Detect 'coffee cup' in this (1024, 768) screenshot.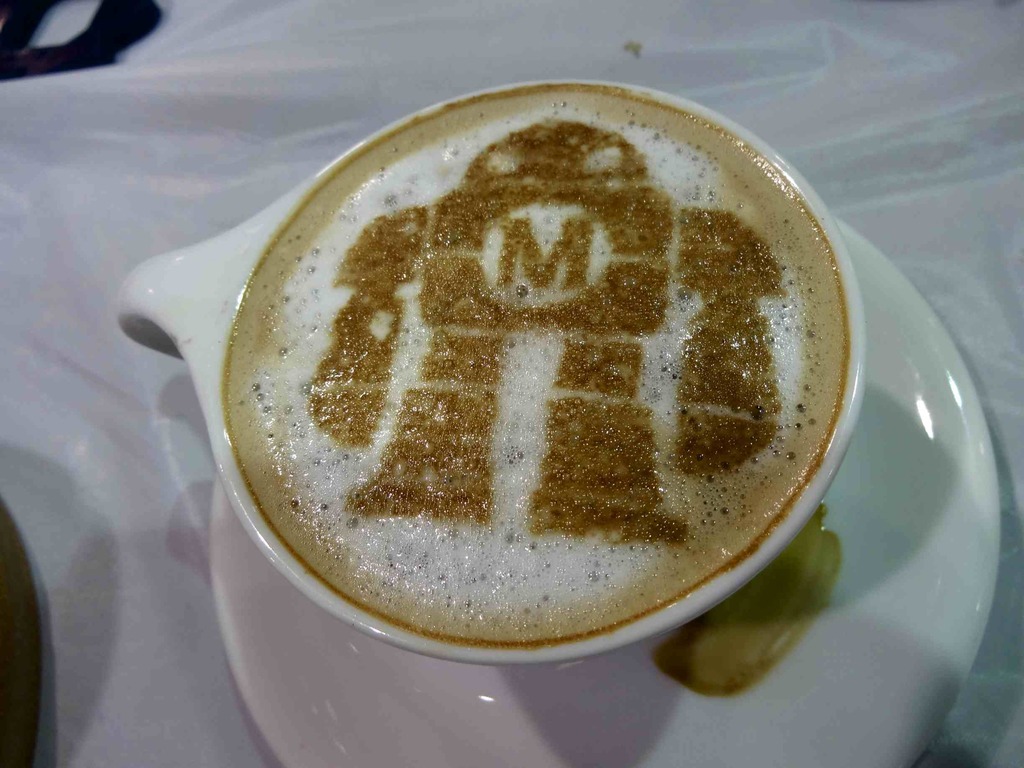
Detection: detection(106, 73, 863, 673).
